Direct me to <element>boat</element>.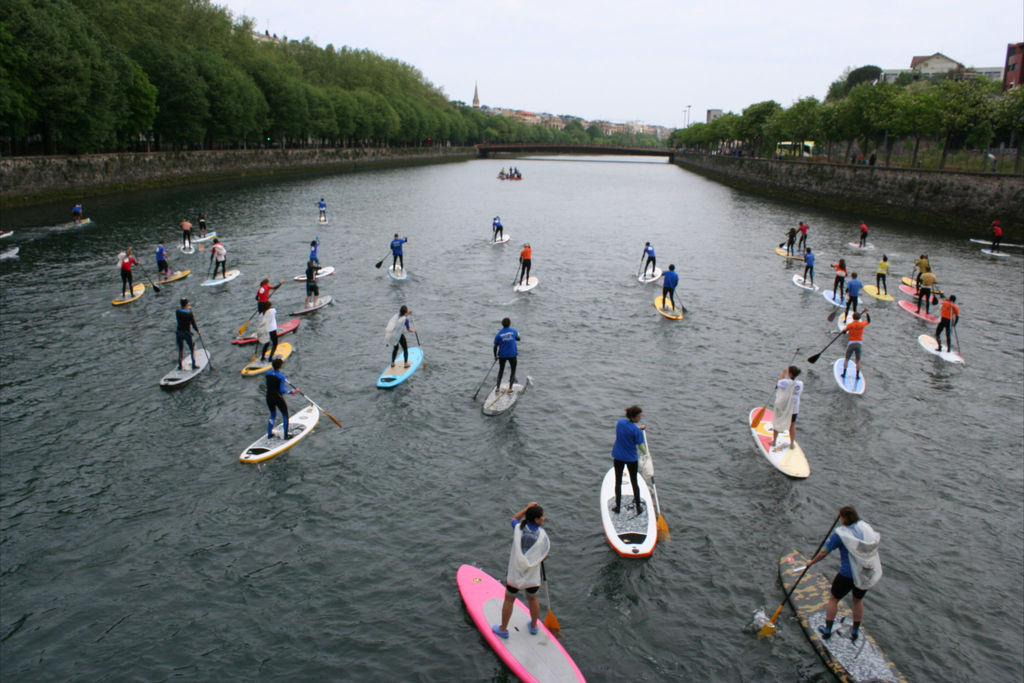
Direction: left=178, top=242, right=191, bottom=253.
